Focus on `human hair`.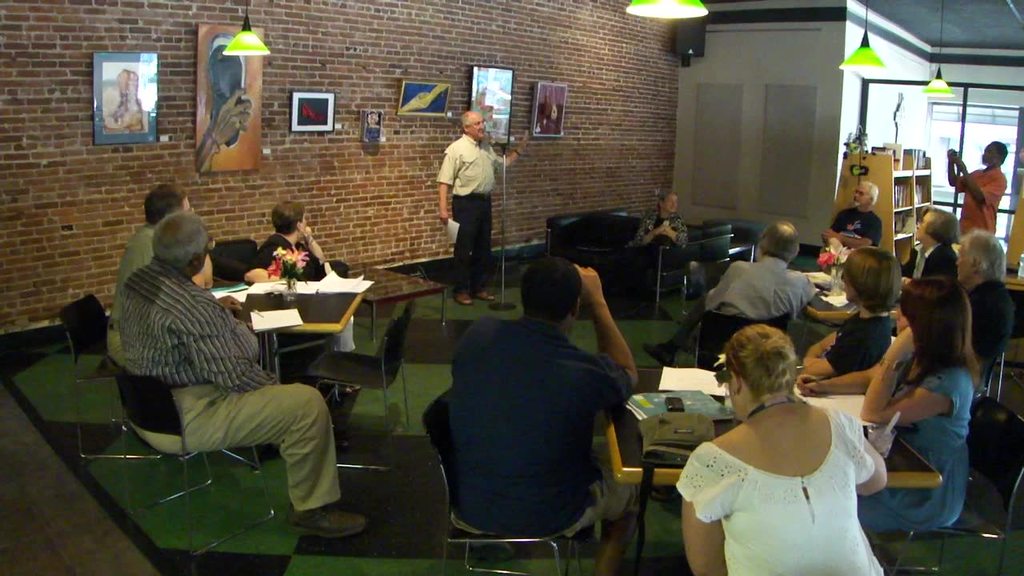
Focused at locate(914, 203, 963, 248).
